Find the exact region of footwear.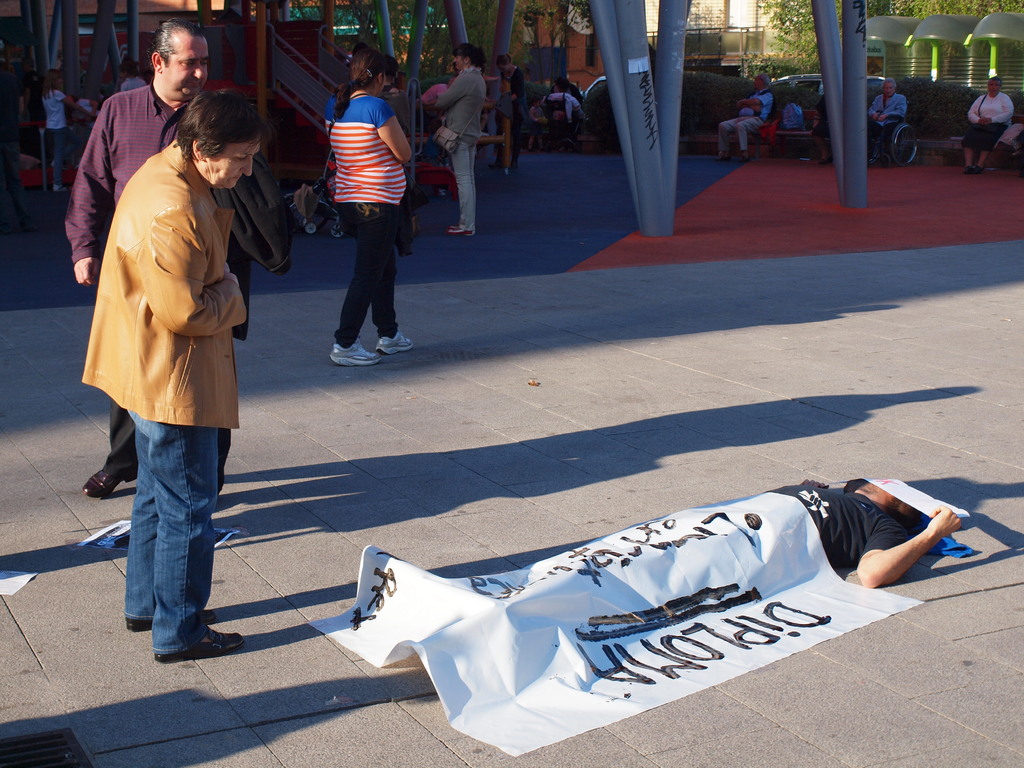
Exact region: {"left": 870, "top": 151, "right": 883, "bottom": 160}.
